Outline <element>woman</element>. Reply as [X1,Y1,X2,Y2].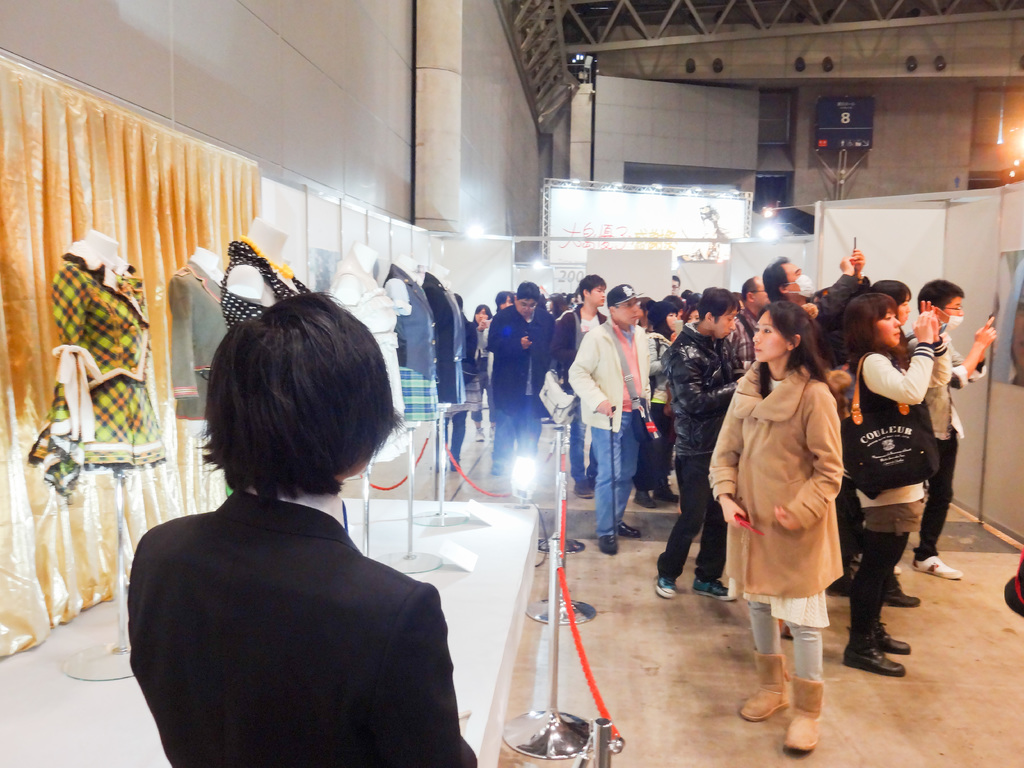
[463,301,503,447].
